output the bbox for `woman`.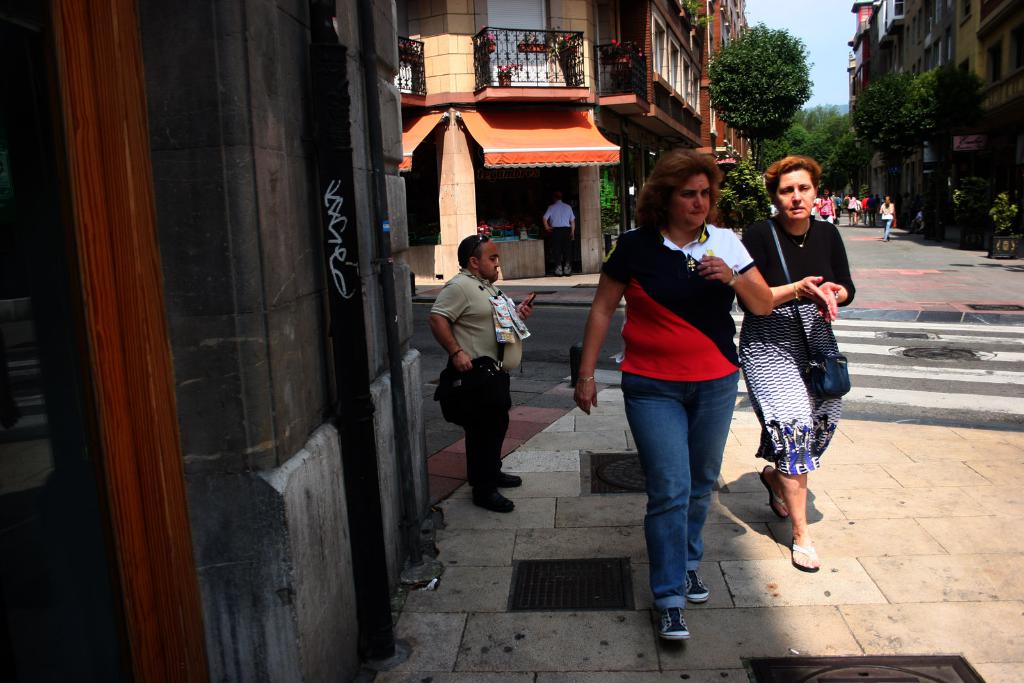
(left=601, top=146, right=764, bottom=636).
